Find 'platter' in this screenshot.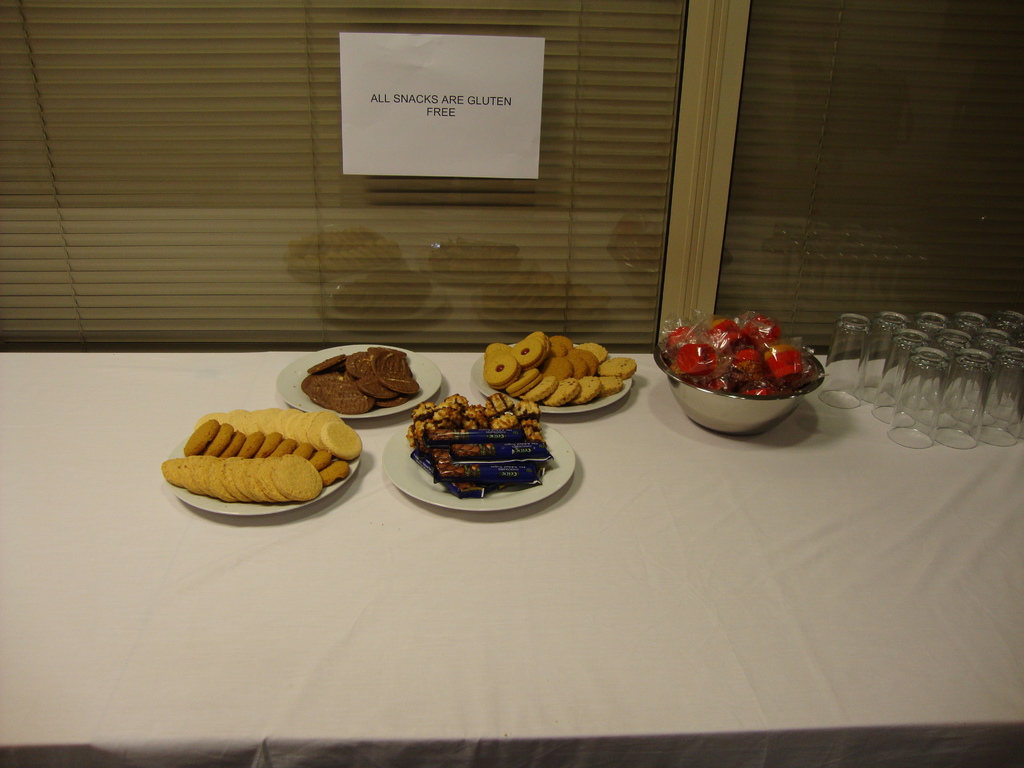
The bounding box for 'platter' is x1=383, y1=424, x2=576, y2=511.
